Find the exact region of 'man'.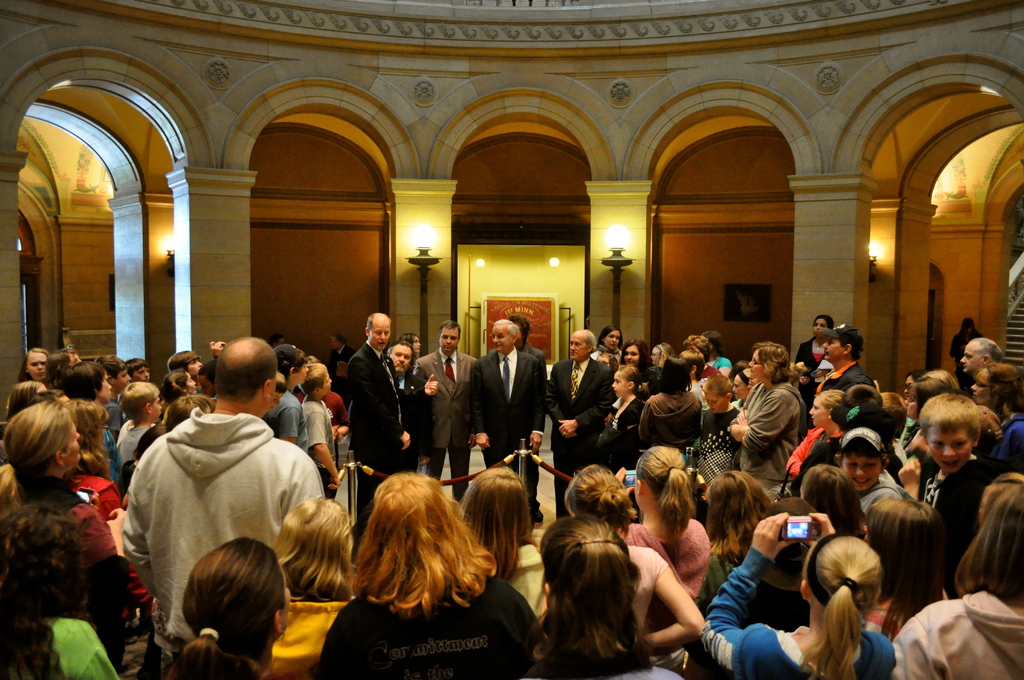
Exact region: crop(956, 338, 998, 380).
